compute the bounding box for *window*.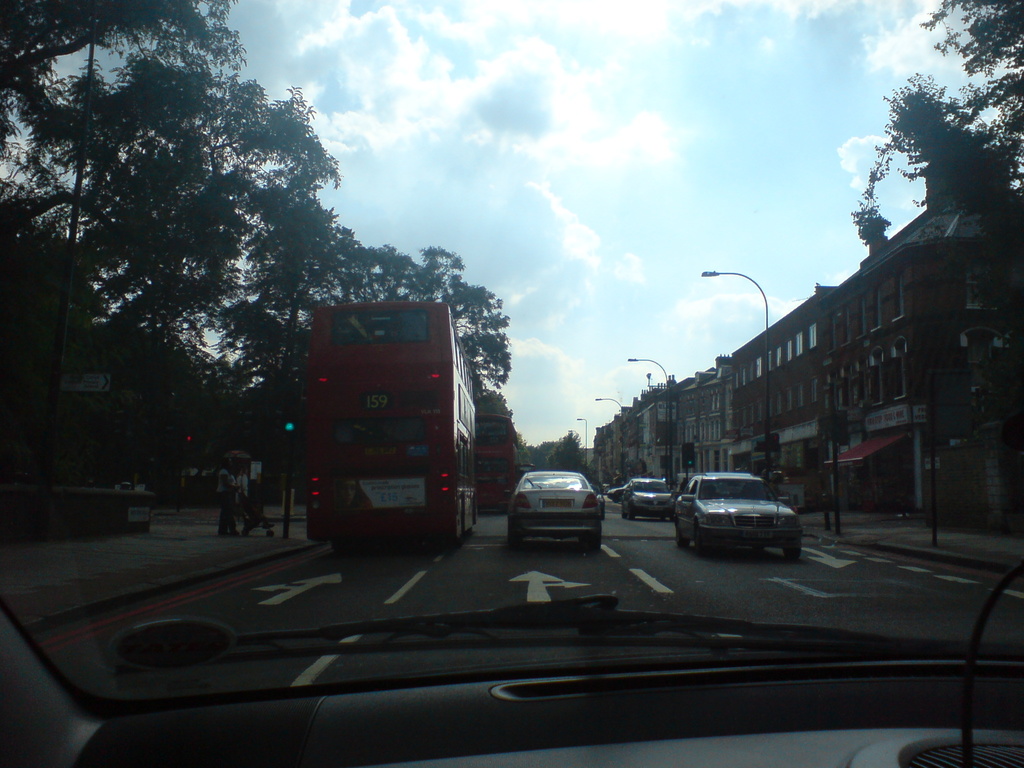
836/369/847/408.
